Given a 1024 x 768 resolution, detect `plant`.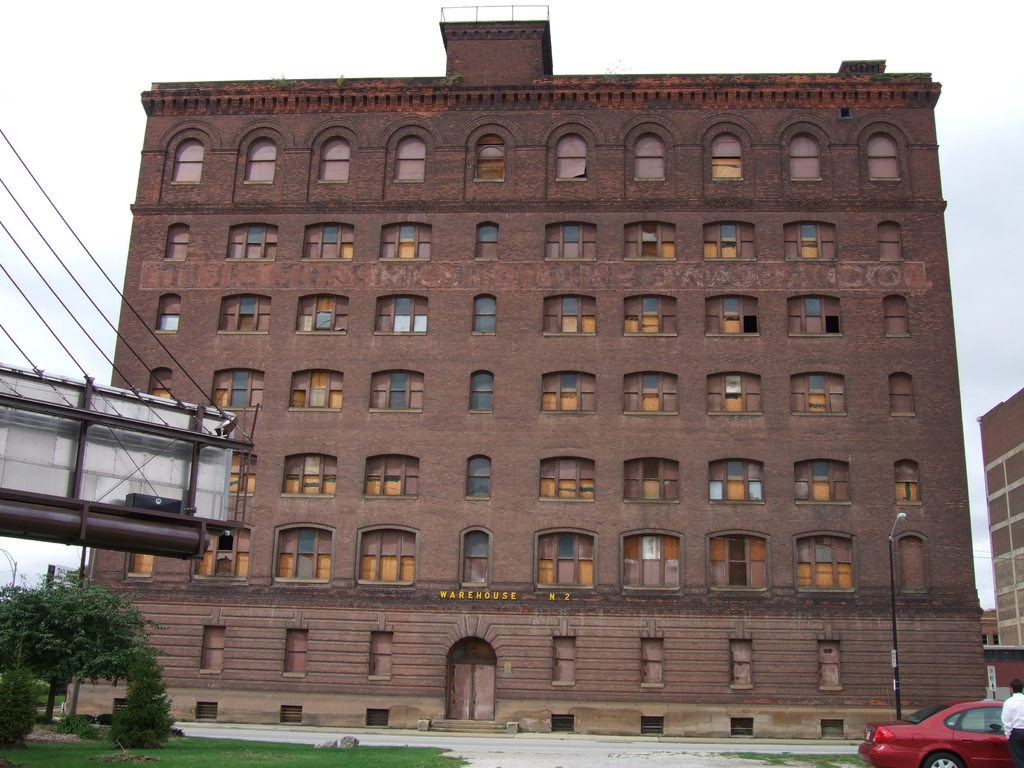
bbox=[0, 660, 49, 748].
